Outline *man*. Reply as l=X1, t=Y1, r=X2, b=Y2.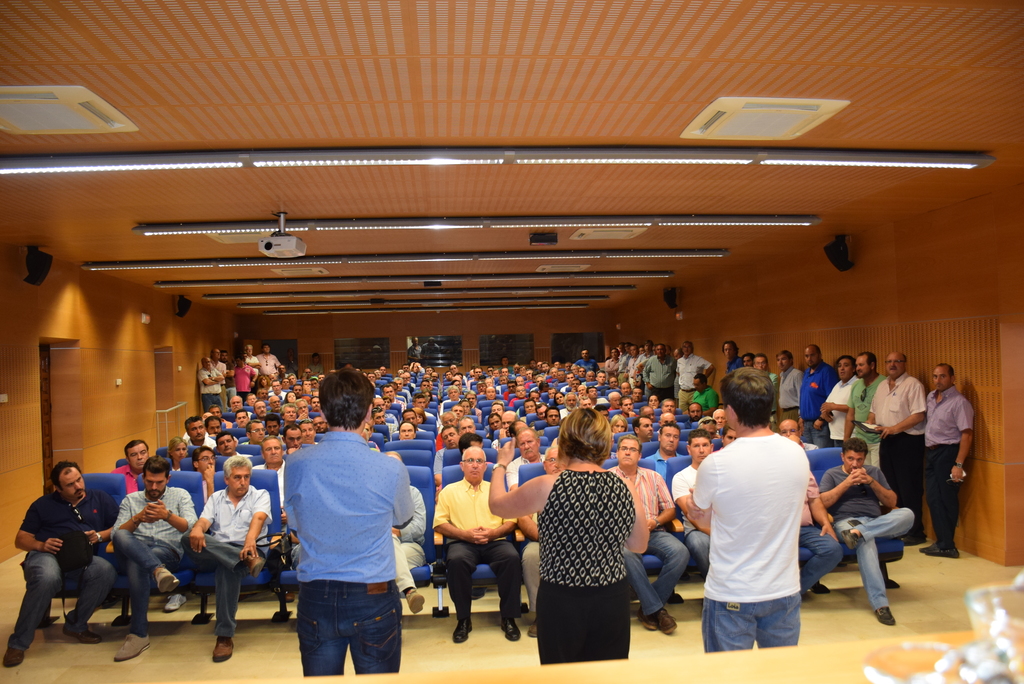
l=295, t=383, r=303, b=397.
